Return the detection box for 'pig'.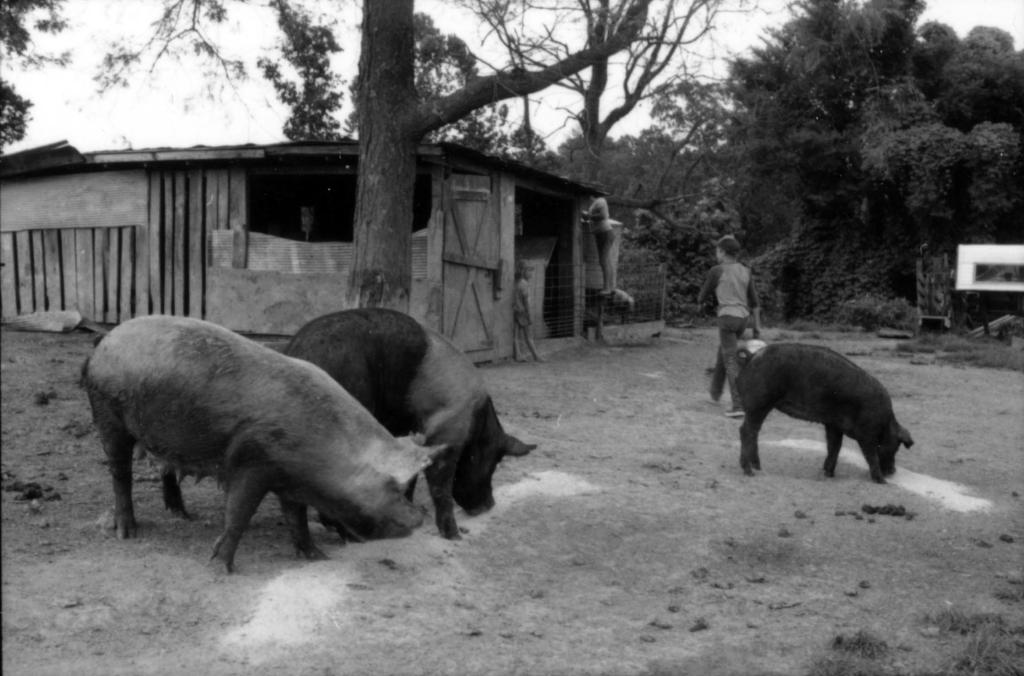
x1=80, y1=311, x2=446, y2=575.
